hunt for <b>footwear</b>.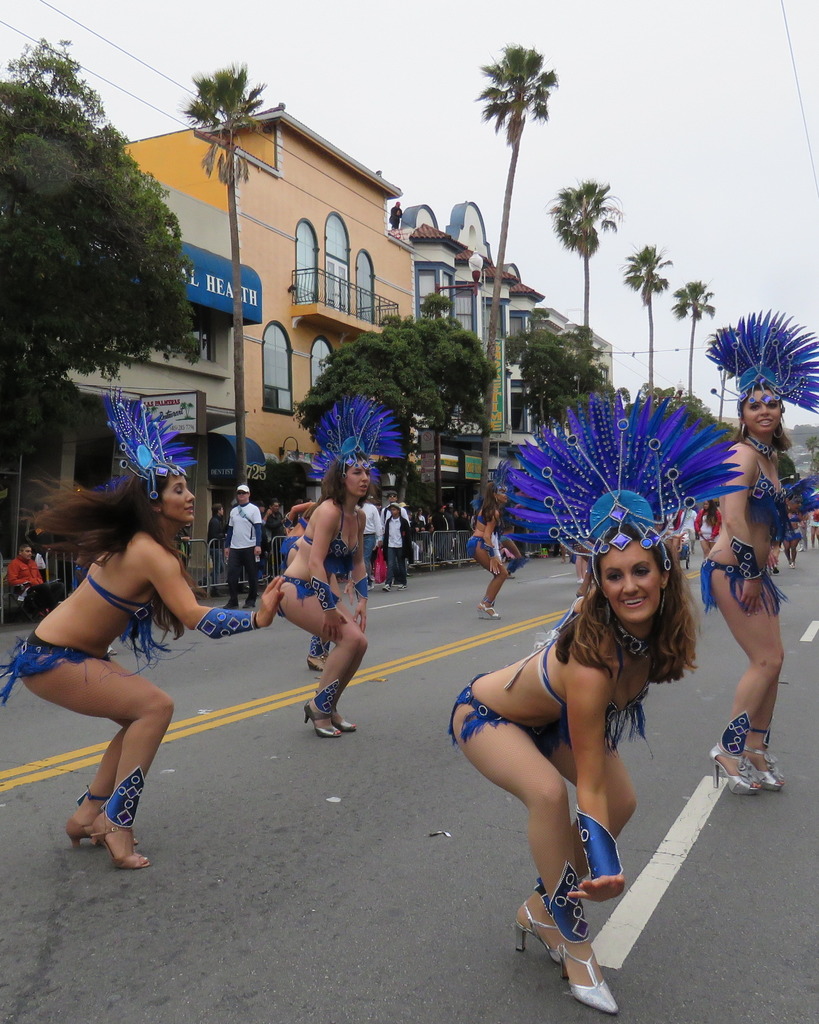
Hunted down at detection(330, 713, 361, 730).
